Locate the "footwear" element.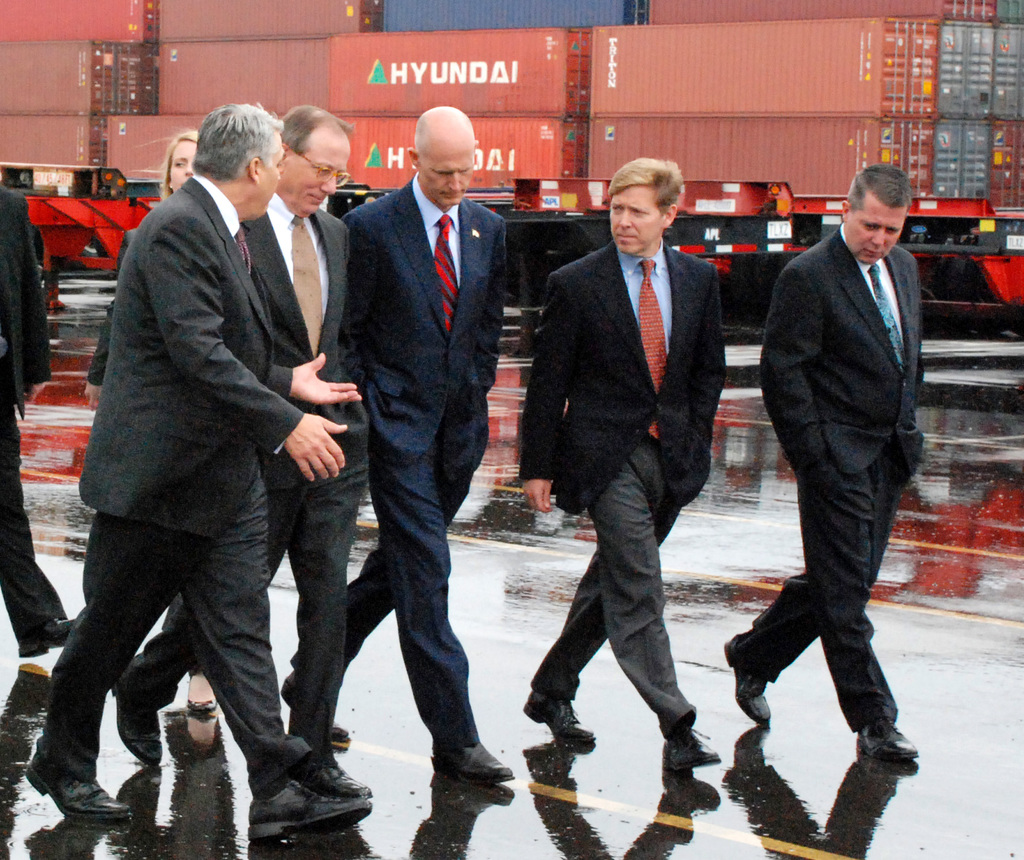
Element bbox: (left=17, top=612, right=83, bottom=655).
